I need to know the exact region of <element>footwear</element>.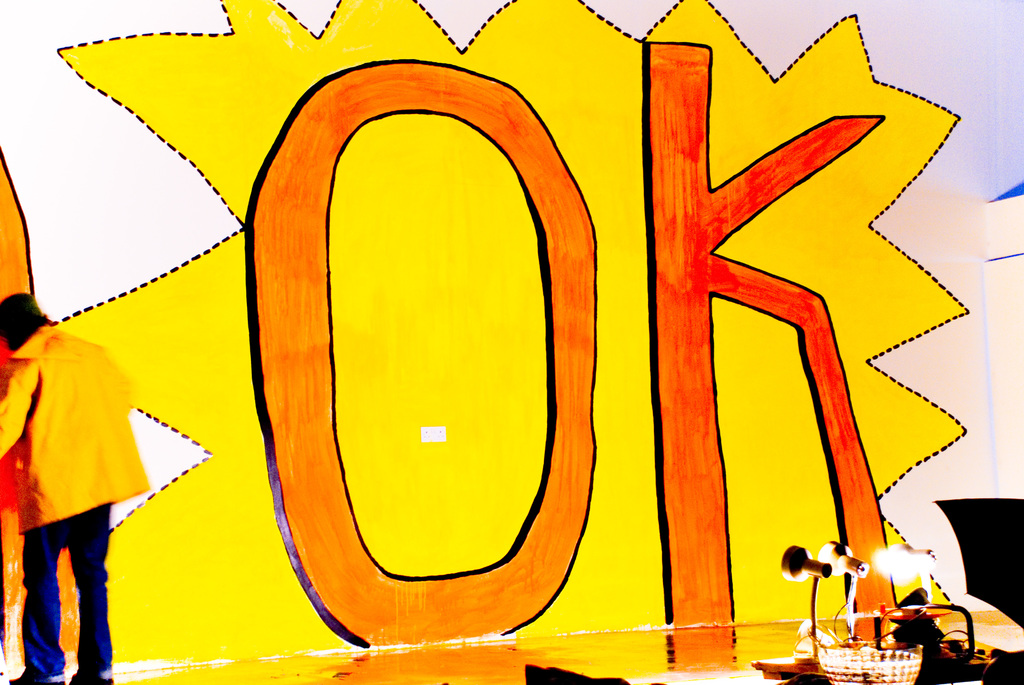
Region: [9,675,67,683].
